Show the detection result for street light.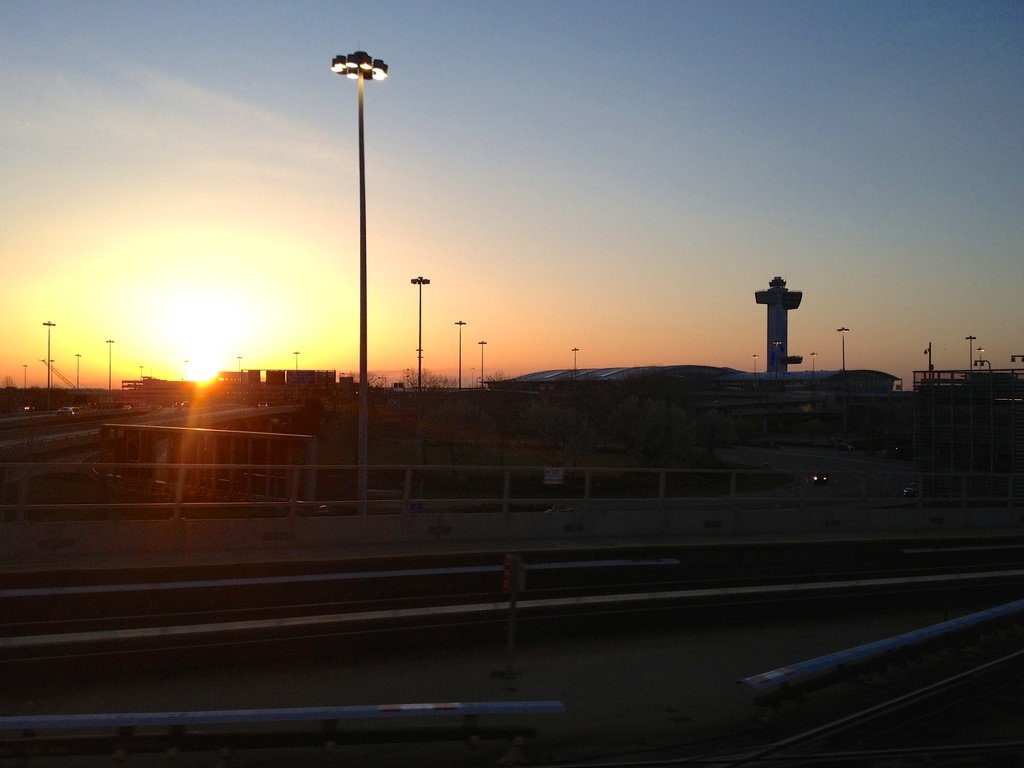
(x1=74, y1=352, x2=81, y2=387).
